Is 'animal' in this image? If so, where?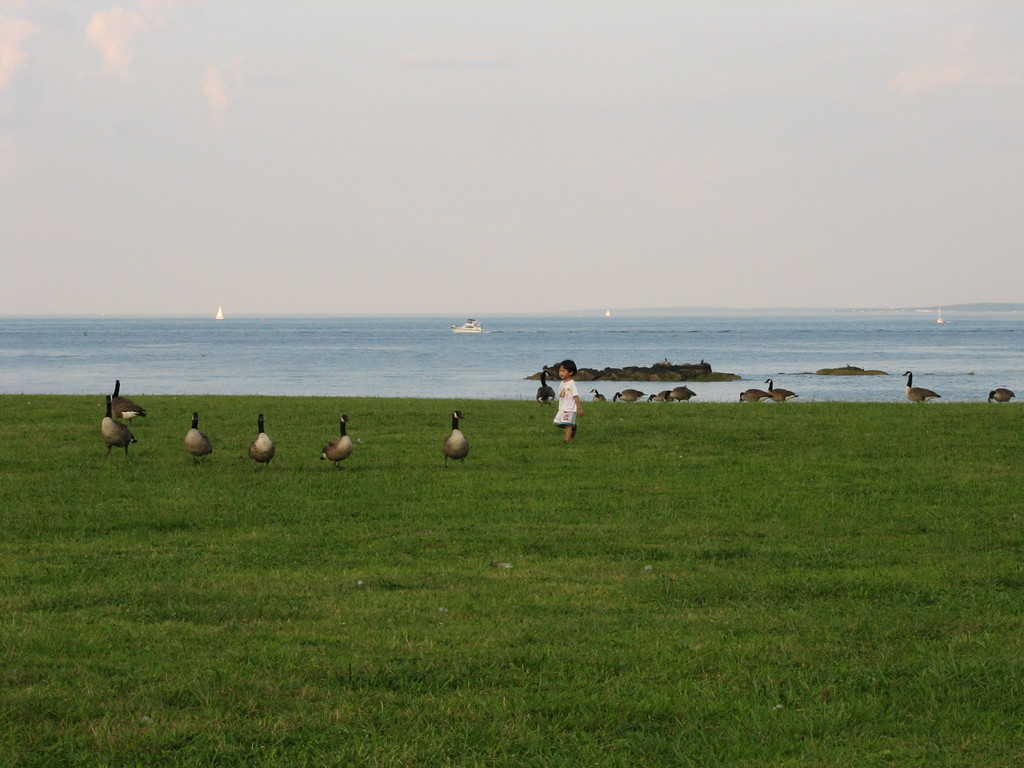
Yes, at x1=320 y1=413 x2=349 y2=476.
